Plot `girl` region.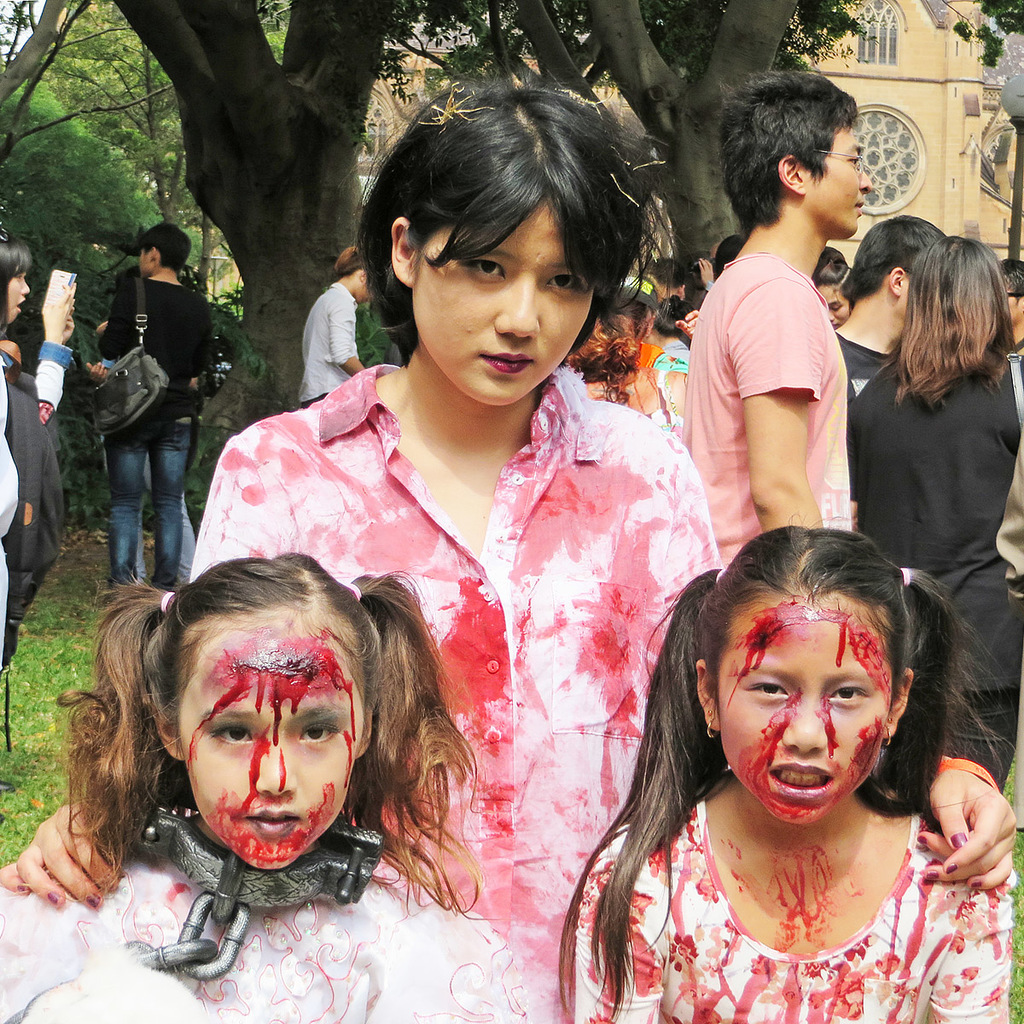
Plotted at left=0, top=549, right=522, bottom=1023.
